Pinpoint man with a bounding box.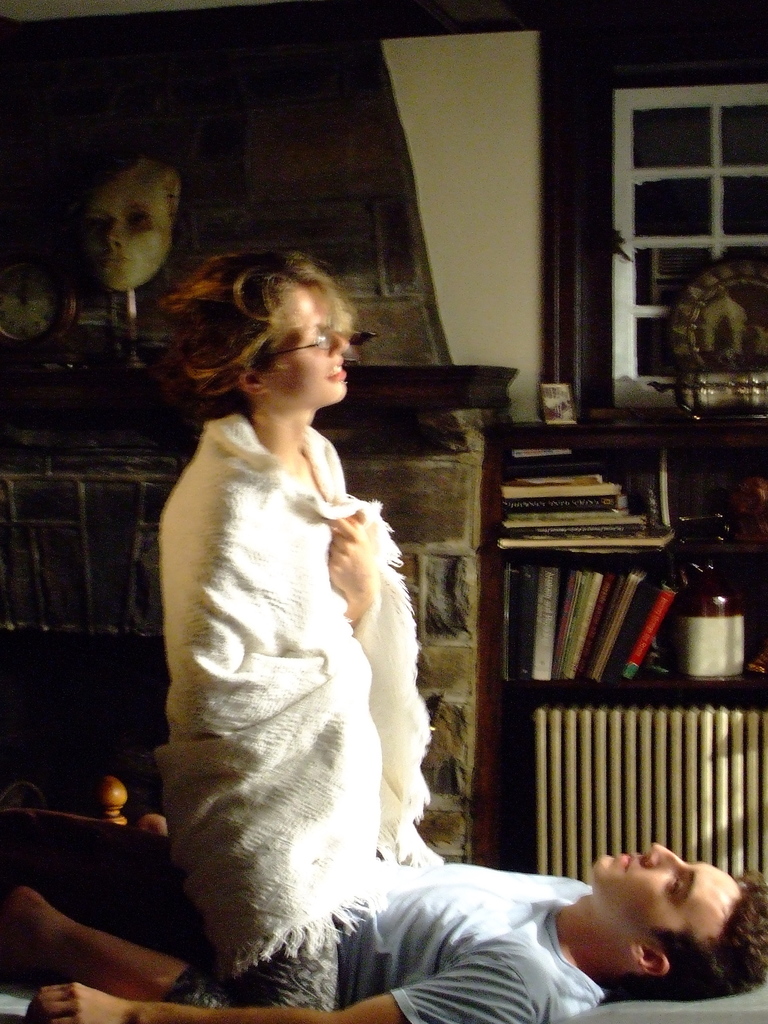
0, 824, 765, 1023.
